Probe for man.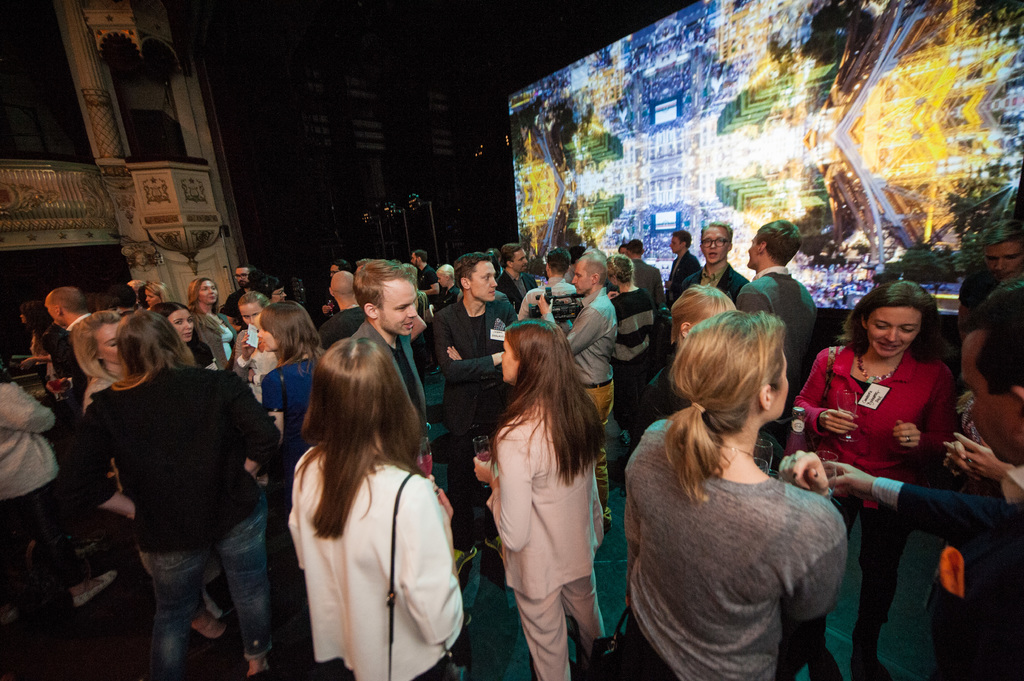
Probe result: 611 242 665 312.
